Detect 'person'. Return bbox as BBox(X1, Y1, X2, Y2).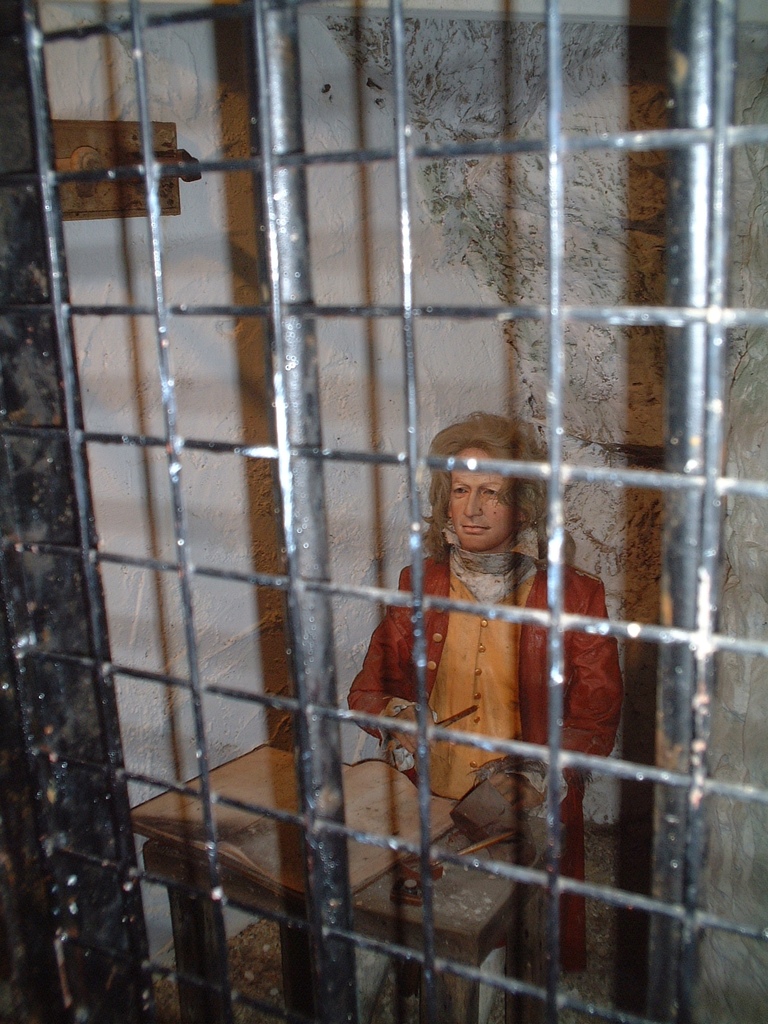
BBox(341, 413, 628, 984).
